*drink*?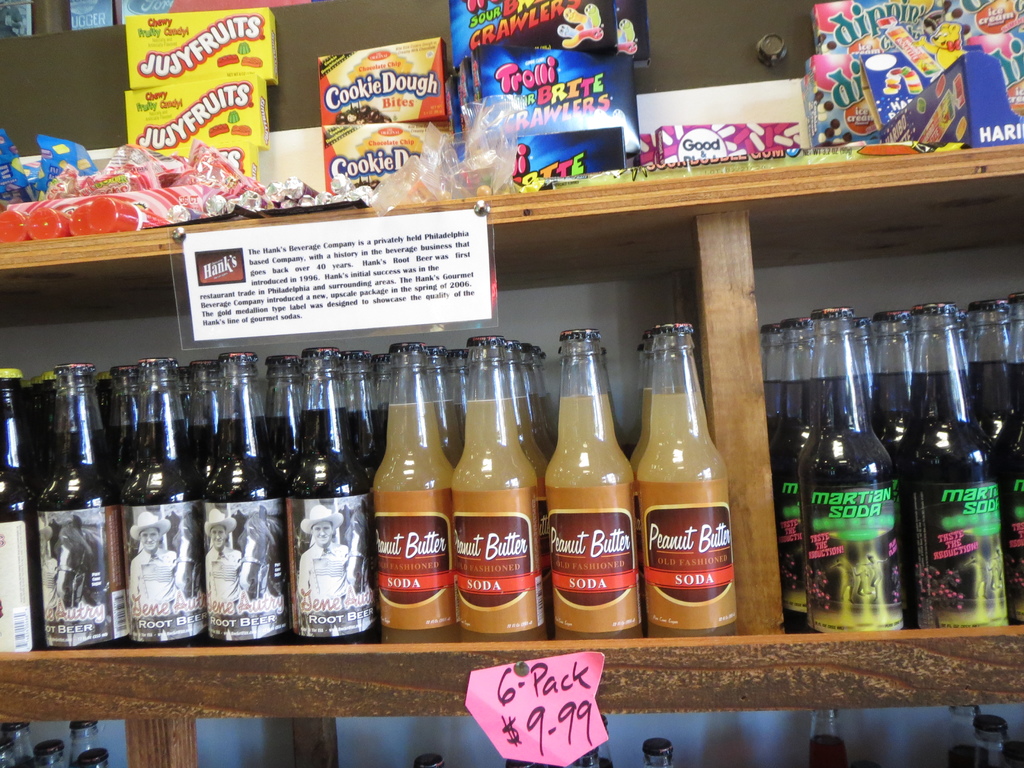
Rect(772, 321, 813, 631)
